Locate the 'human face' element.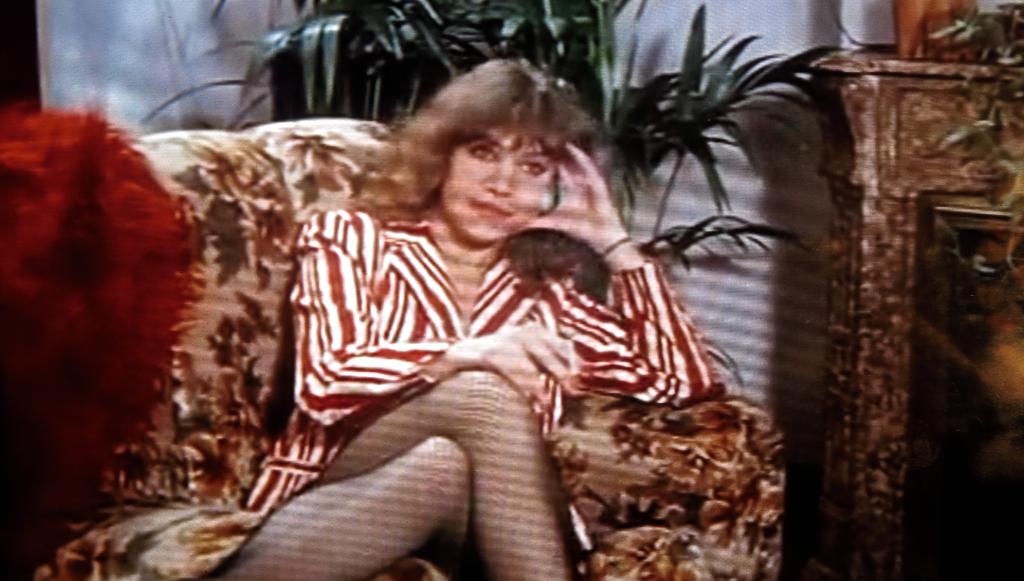
Element bbox: 441:132:556:246.
